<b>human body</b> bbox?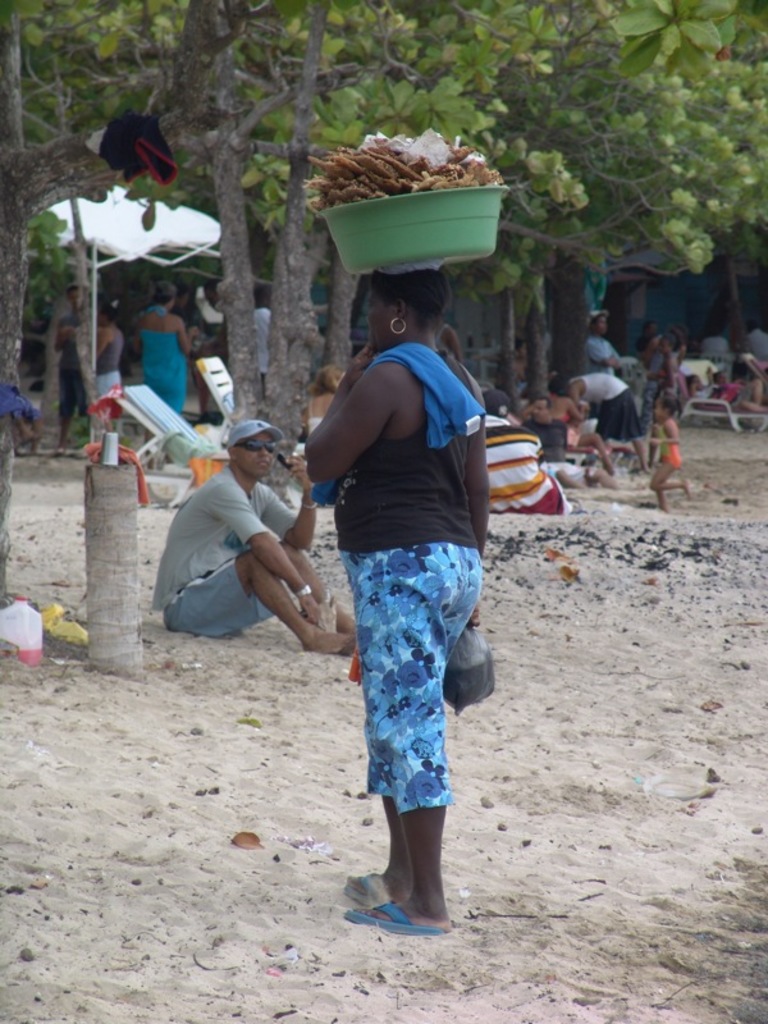
x1=88 y1=303 x2=129 y2=474
